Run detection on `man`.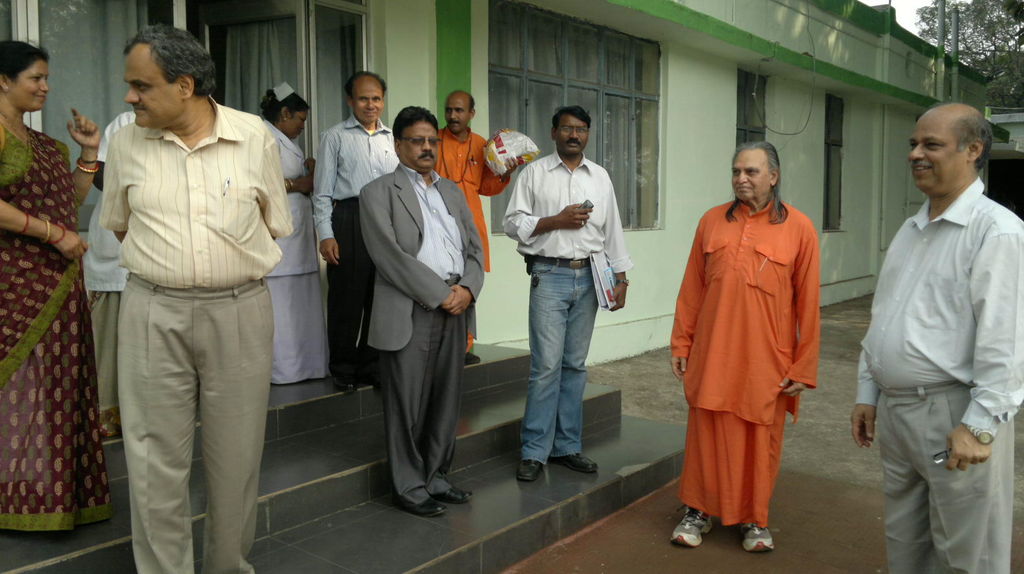
Result: (left=309, top=69, right=400, bottom=389).
